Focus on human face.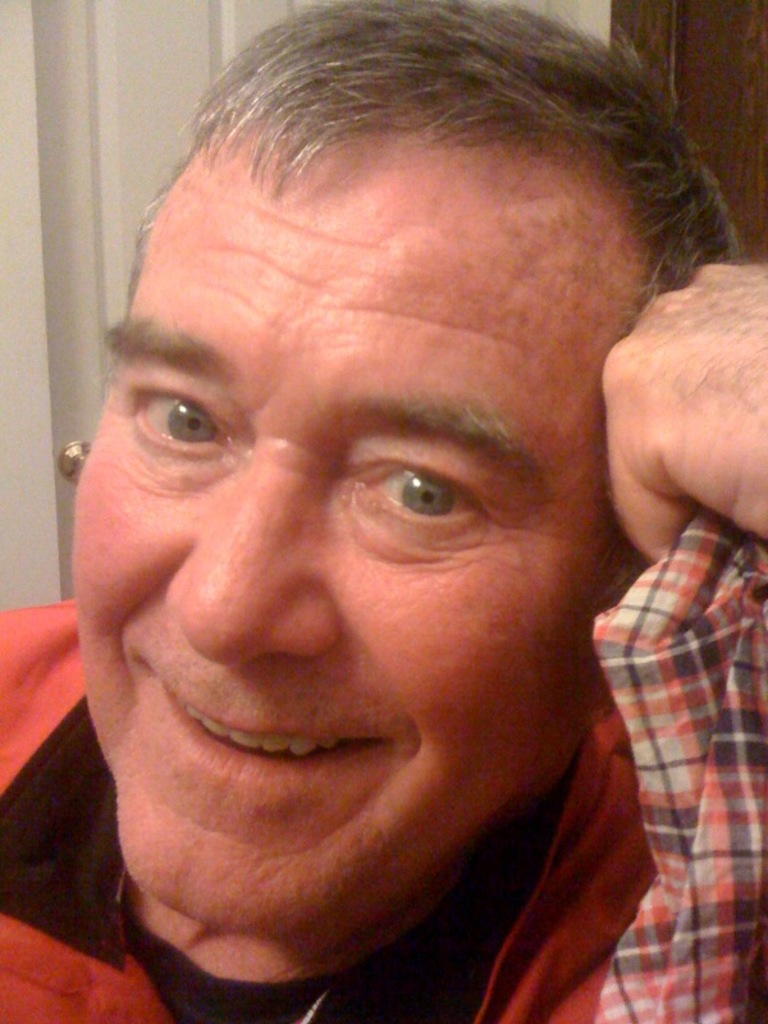
Focused at x1=72, y1=142, x2=627, y2=945.
